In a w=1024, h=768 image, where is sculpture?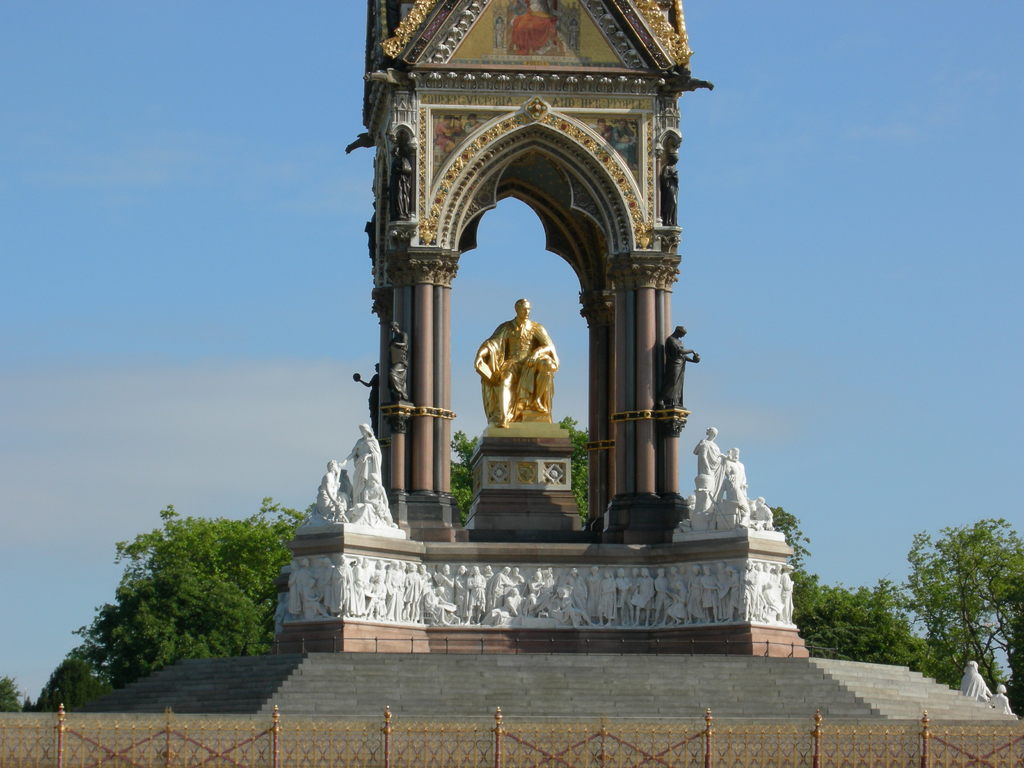
<bbox>781, 562, 797, 623</bbox>.
